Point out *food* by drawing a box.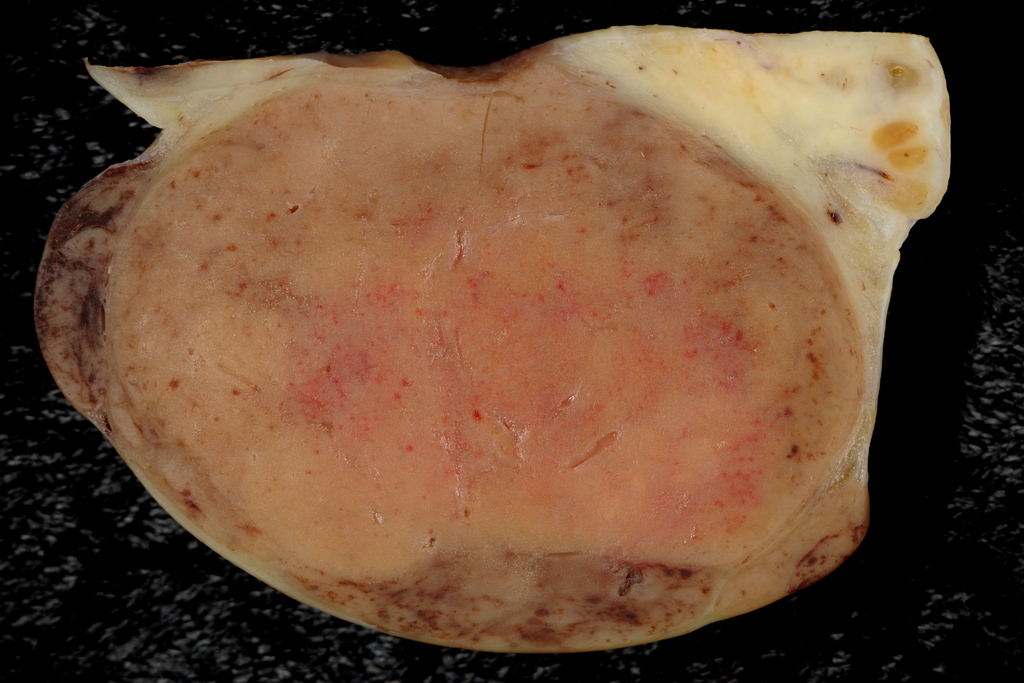
(61, 1, 949, 649).
